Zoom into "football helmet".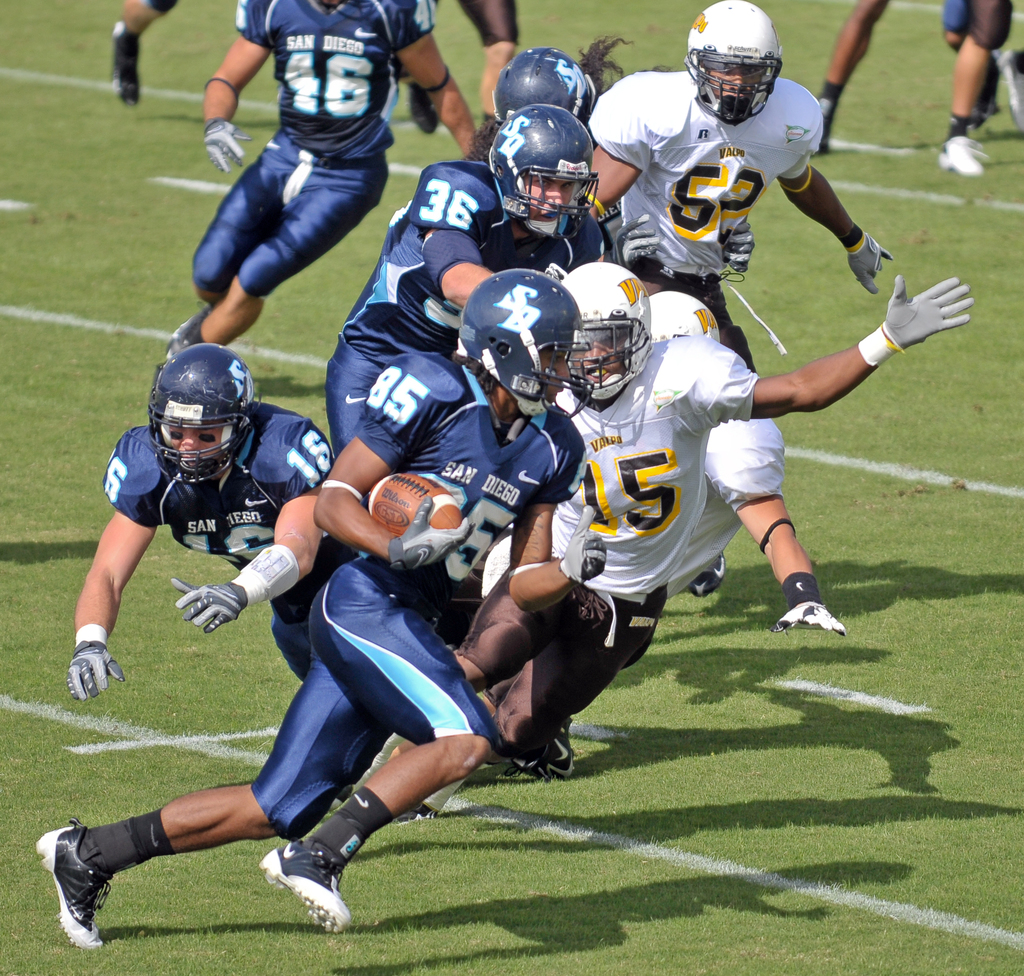
Zoom target: <box>152,339,265,488</box>.
